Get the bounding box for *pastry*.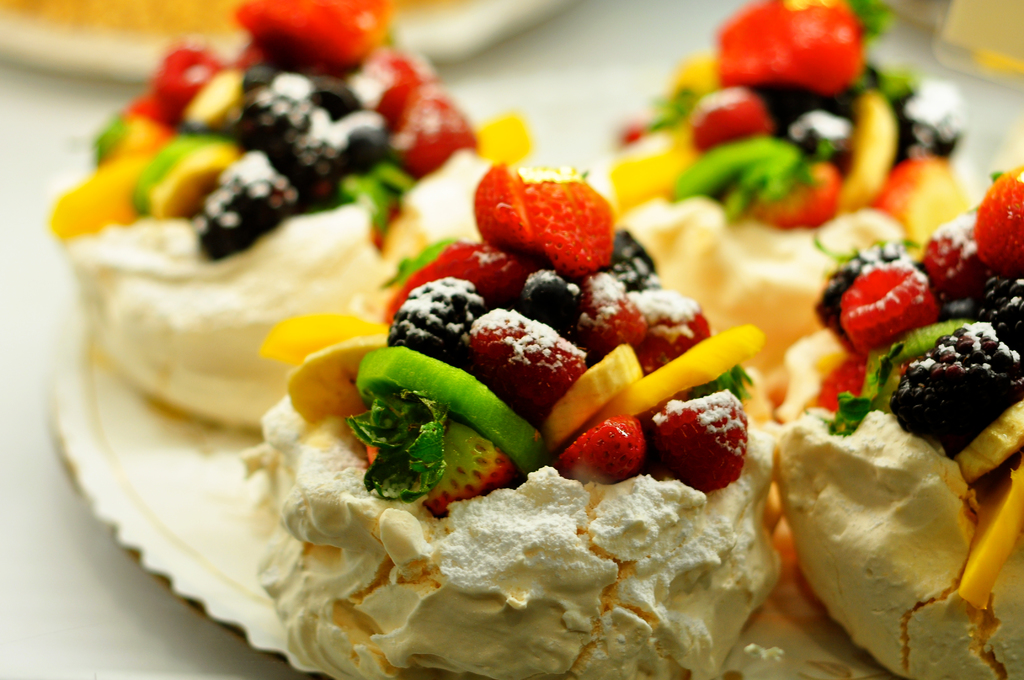
<region>63, 61, 442, 437</region>.
